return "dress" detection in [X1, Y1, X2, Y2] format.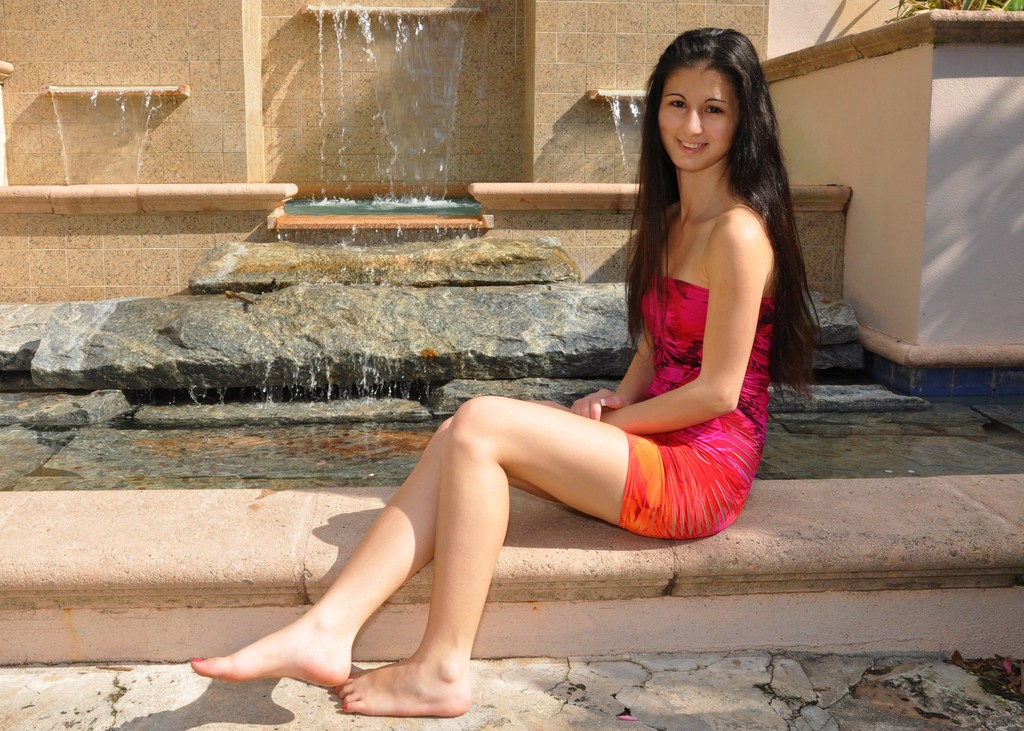
[623, 273, 776, 538].
